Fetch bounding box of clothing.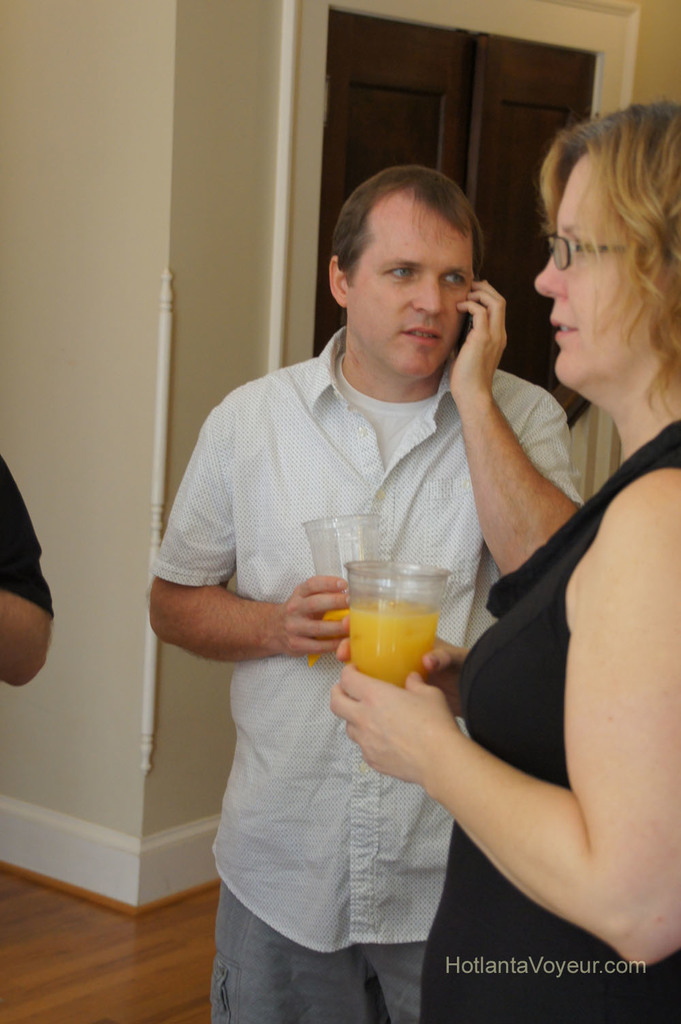
Bbox: [x1=140, y1=319, x2=583, y2=948].
